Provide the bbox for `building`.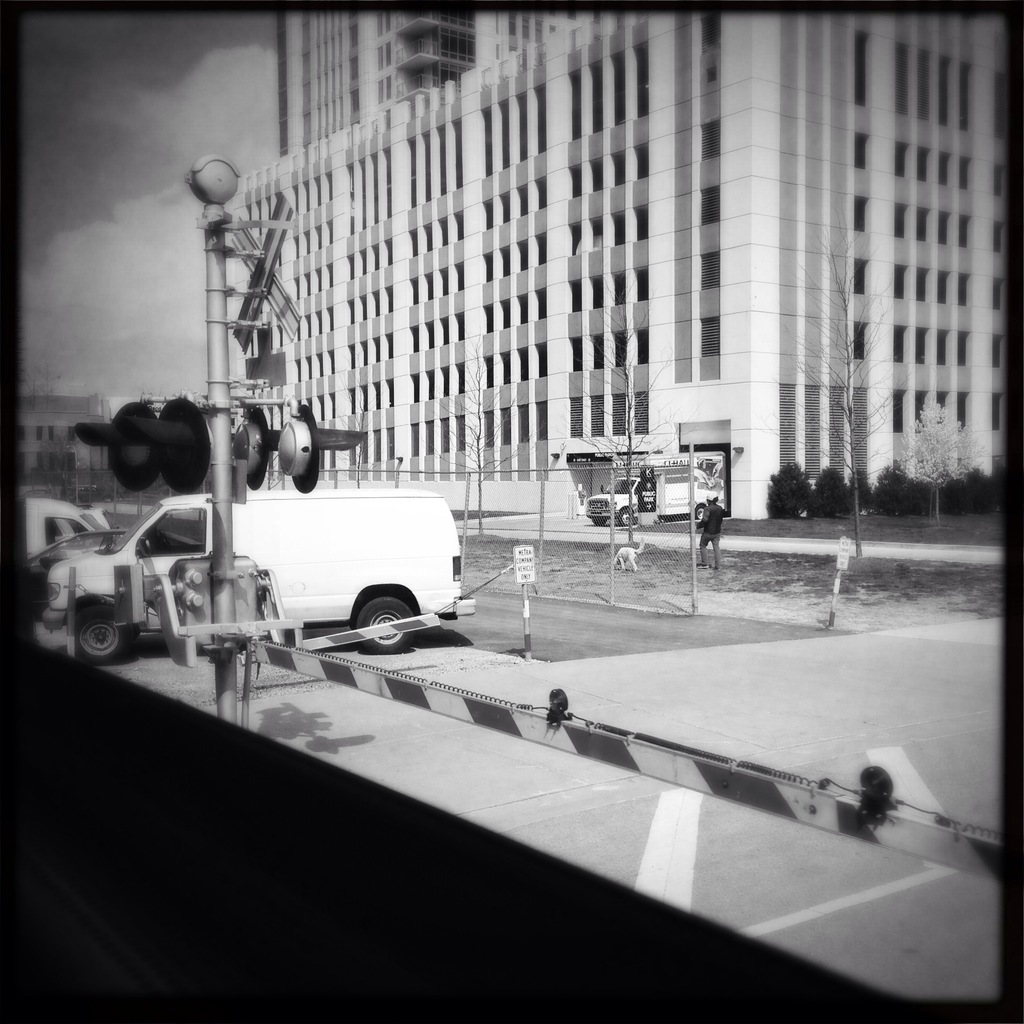
<bbox>98, 391, 202, 426</bbox>.
